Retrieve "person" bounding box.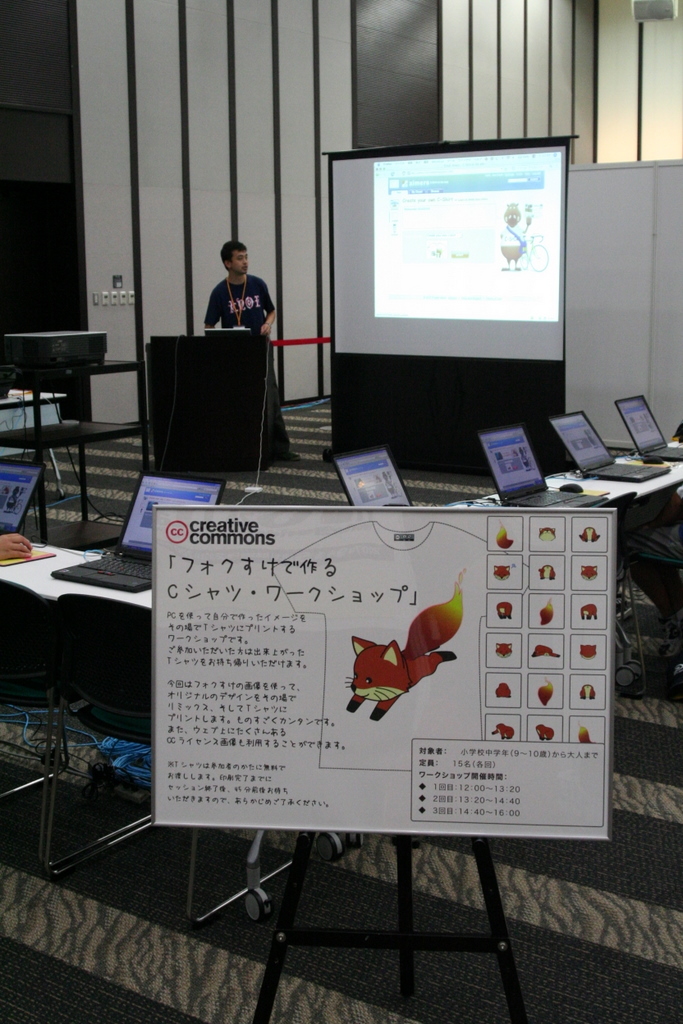
Bounding box: box=[616, 422, 682, 633].
